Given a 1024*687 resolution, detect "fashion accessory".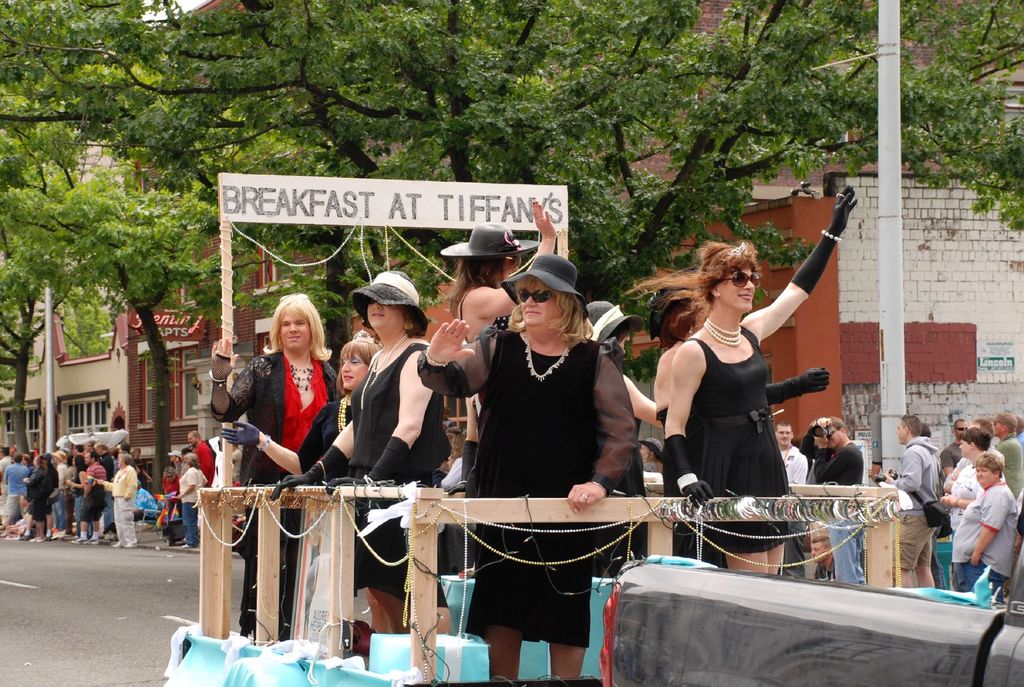
box(515, 328, 572, 383).
